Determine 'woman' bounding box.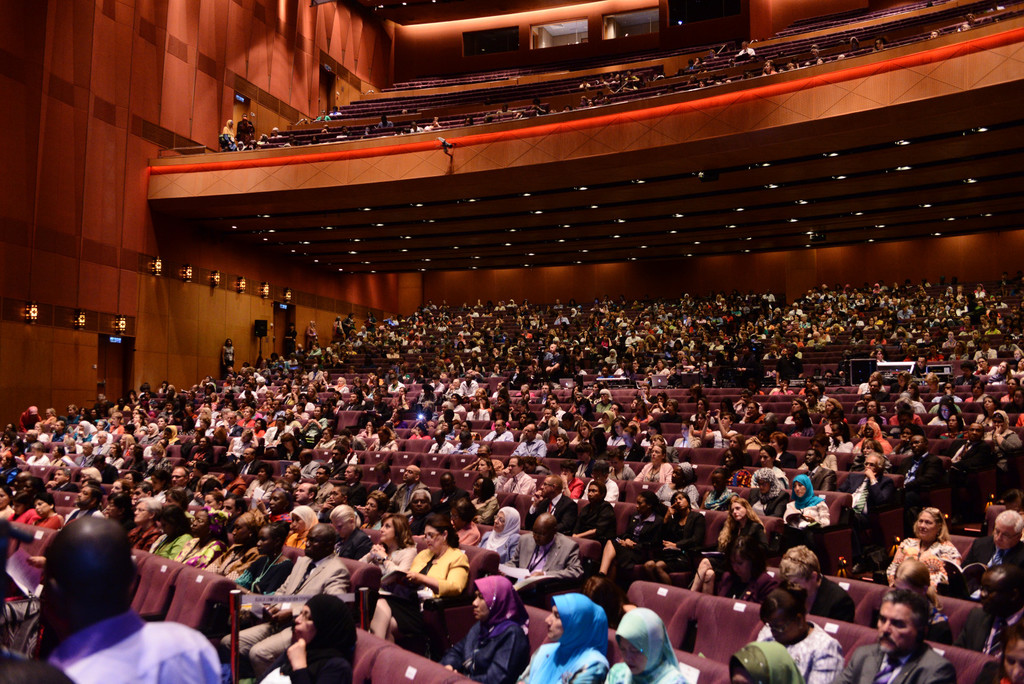
Determined: (278, 463, 300, 485).
